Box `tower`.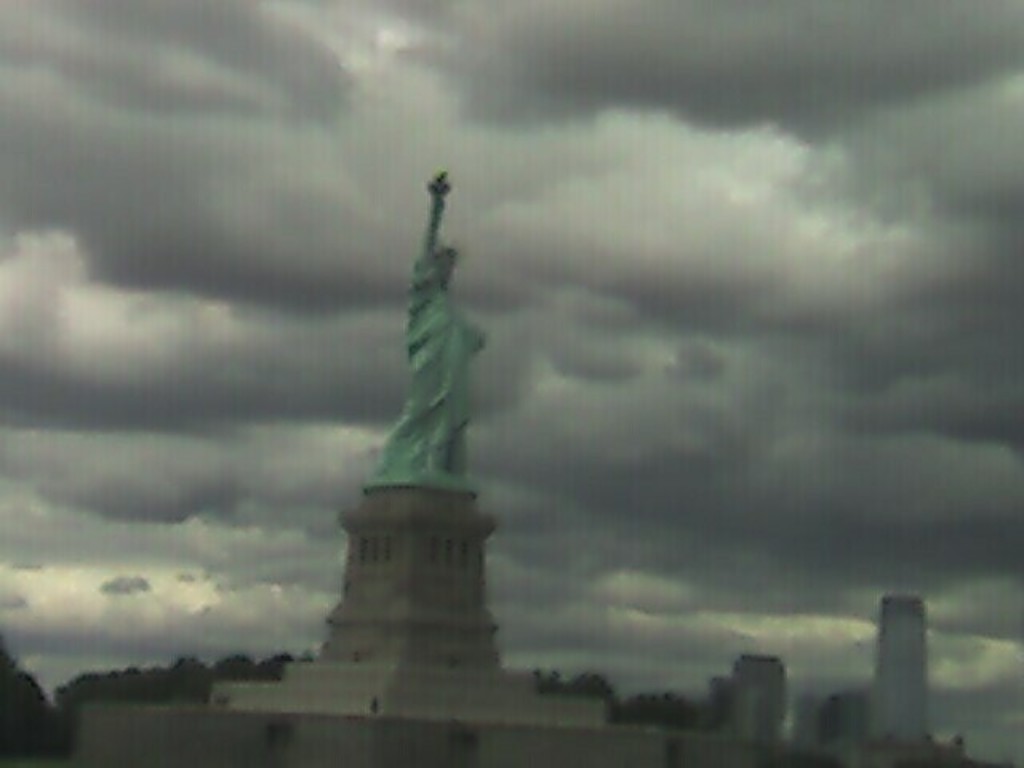
[left=867, top=594, right=926, bottom=739].
